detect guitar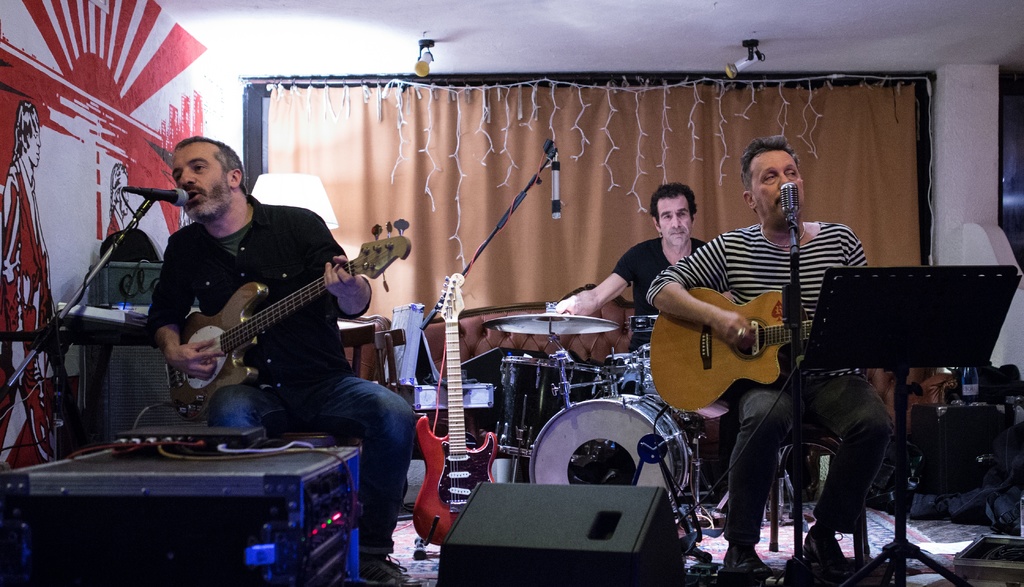
(left=646, top=278, right=846, bottom=417)
